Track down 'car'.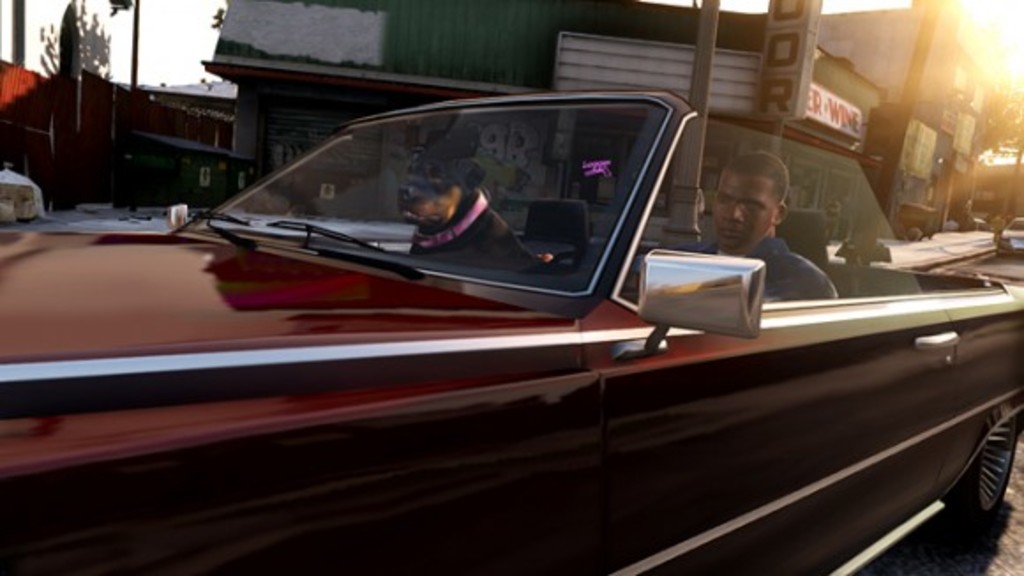
Tracked to crop(0, 88, 1022, 574).
